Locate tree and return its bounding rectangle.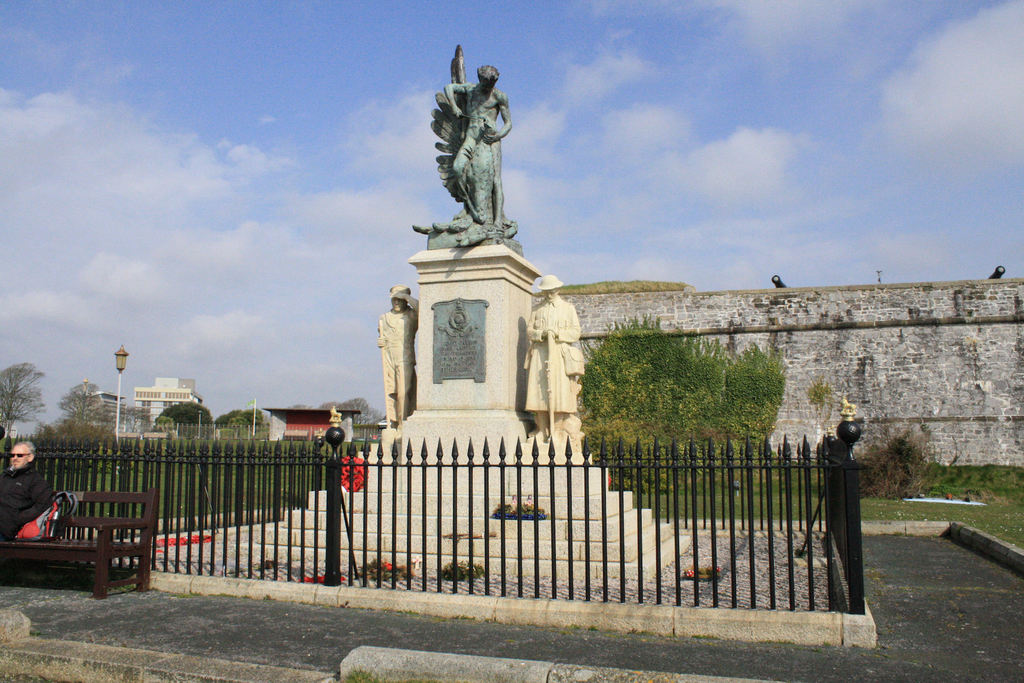
crop(595, 325, 783, 464).
